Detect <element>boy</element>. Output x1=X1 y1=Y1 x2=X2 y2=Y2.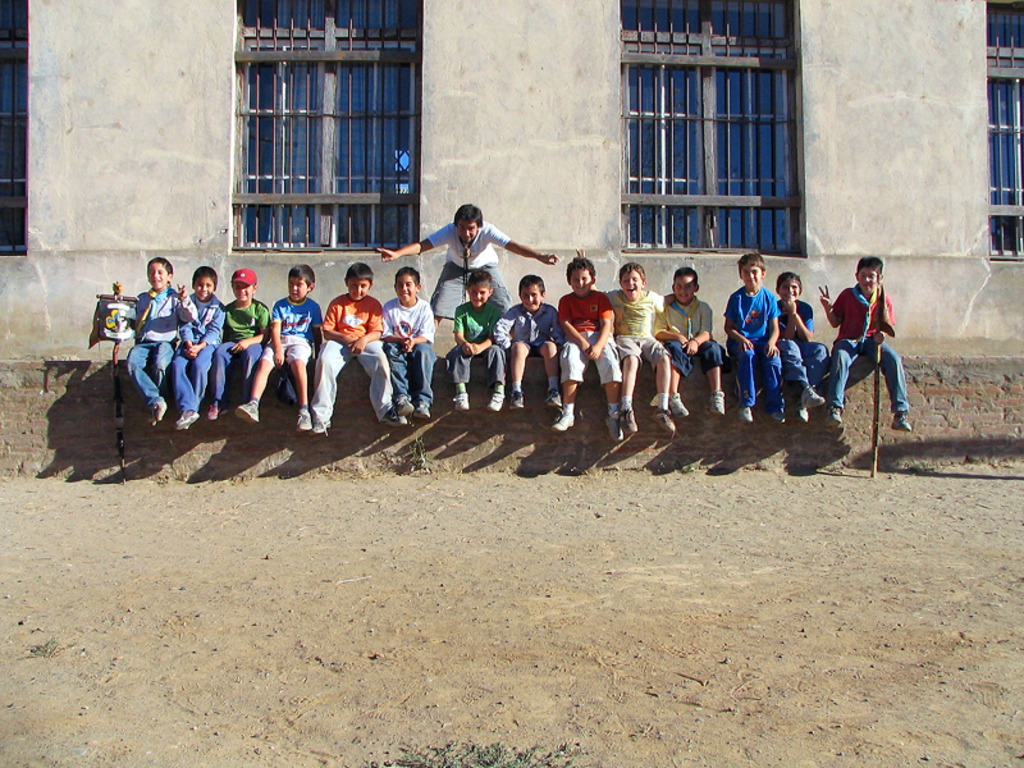
x1=653 y1=268 x2=727 y2=419.
